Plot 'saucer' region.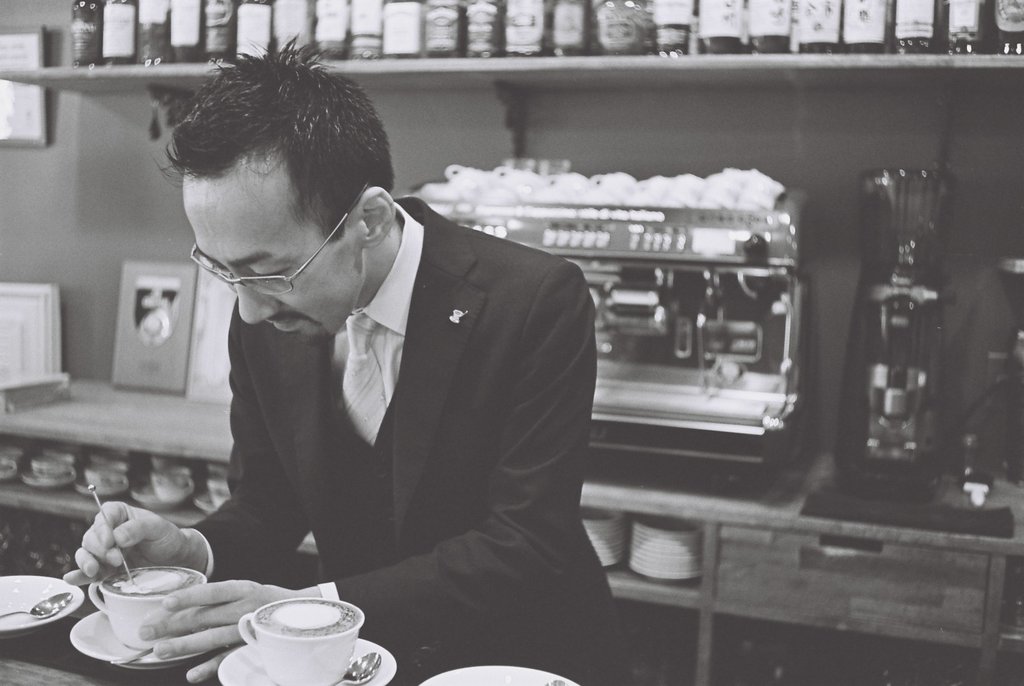
Plotted at 214,642,396,685.
